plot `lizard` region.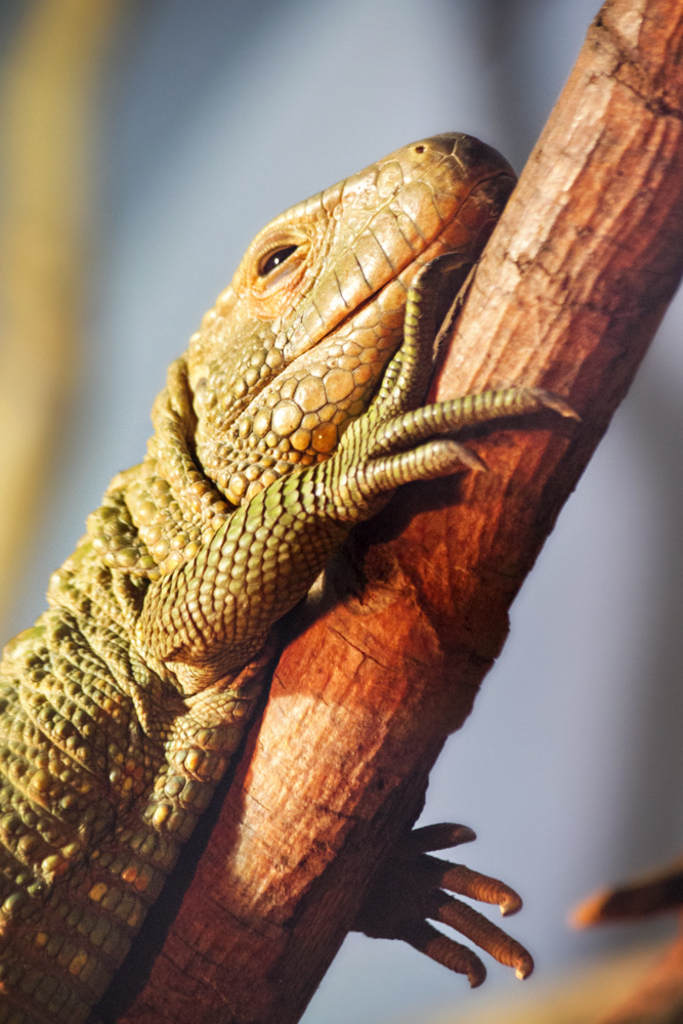
Plotted at locate(14, 67, 597, 943).
